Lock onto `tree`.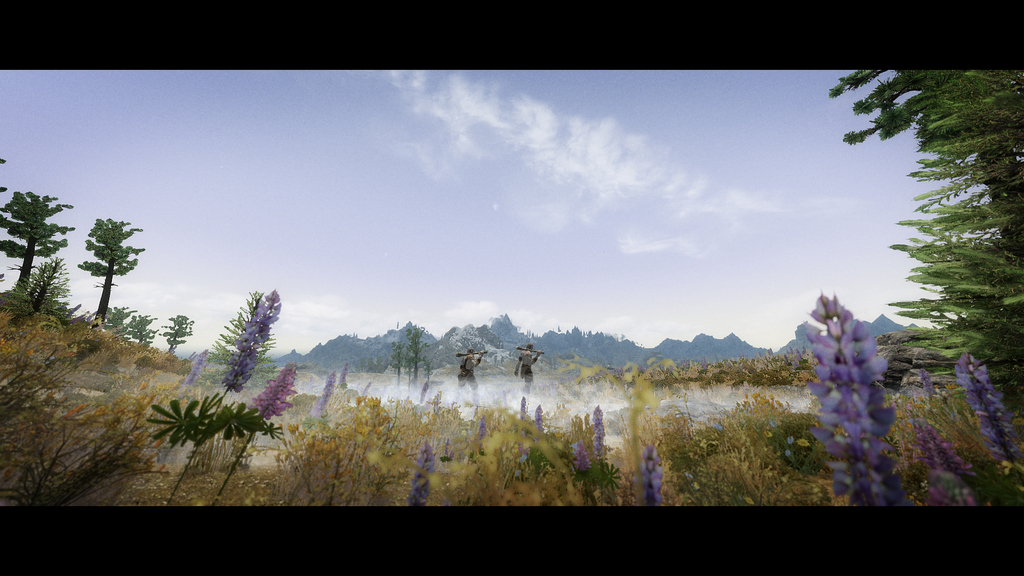
Locked: region(72, 217, 145, 332).
